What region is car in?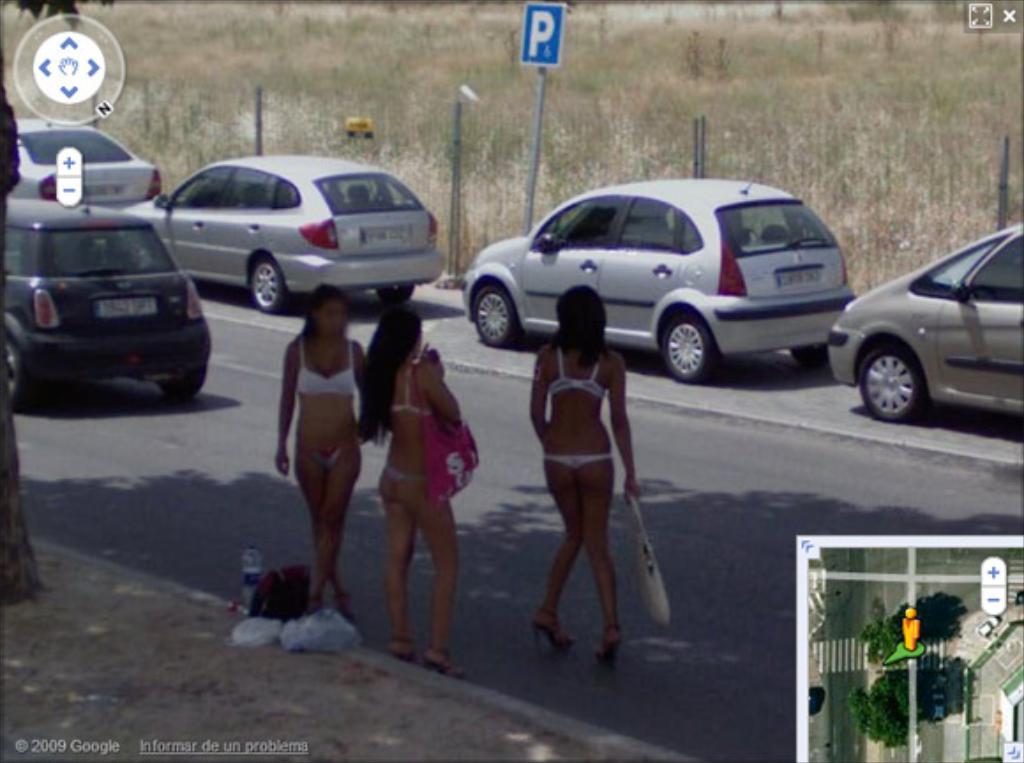
x1=4, y1=118, x2=162, y2=205.
